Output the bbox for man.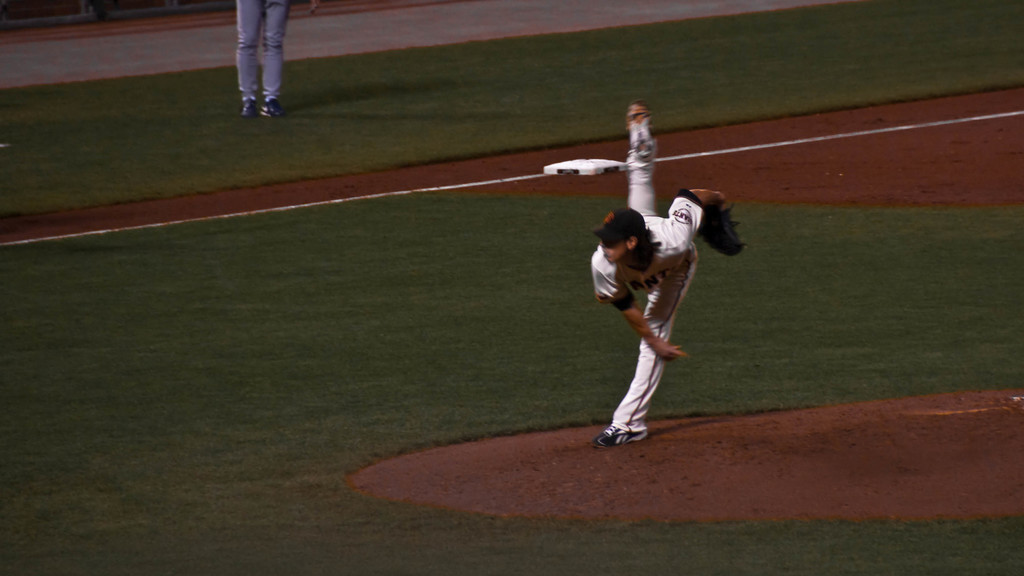
detection(237, 0, 320, 118).
